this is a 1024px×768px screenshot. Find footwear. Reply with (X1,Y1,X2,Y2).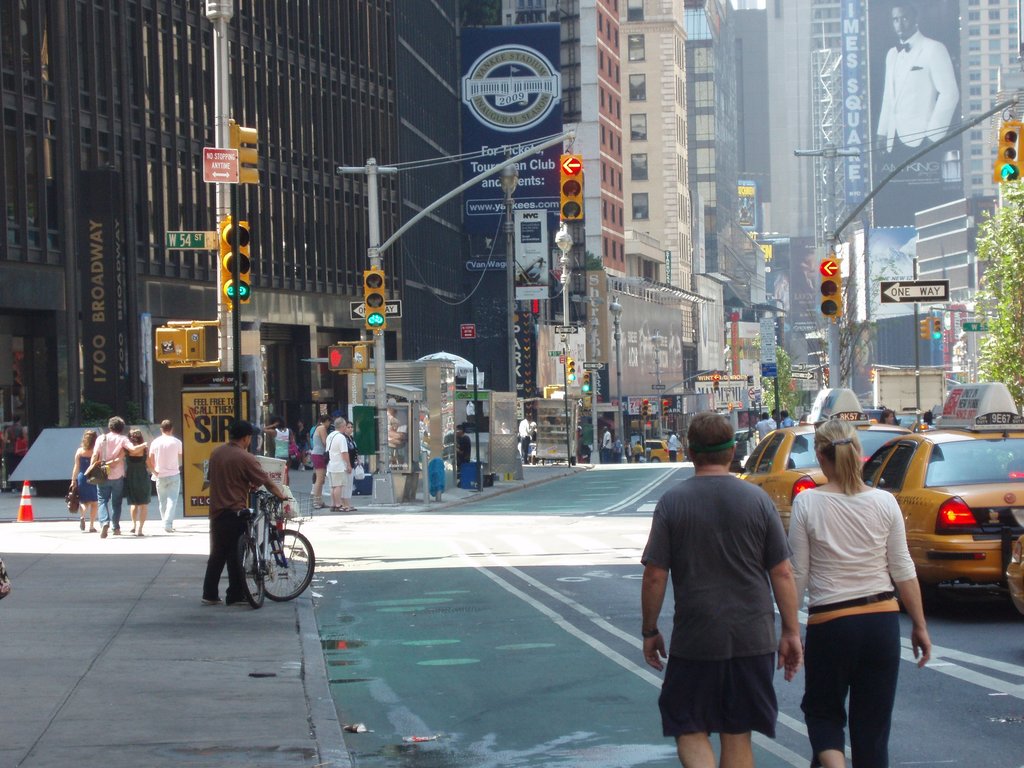
(335,503,349,512).
